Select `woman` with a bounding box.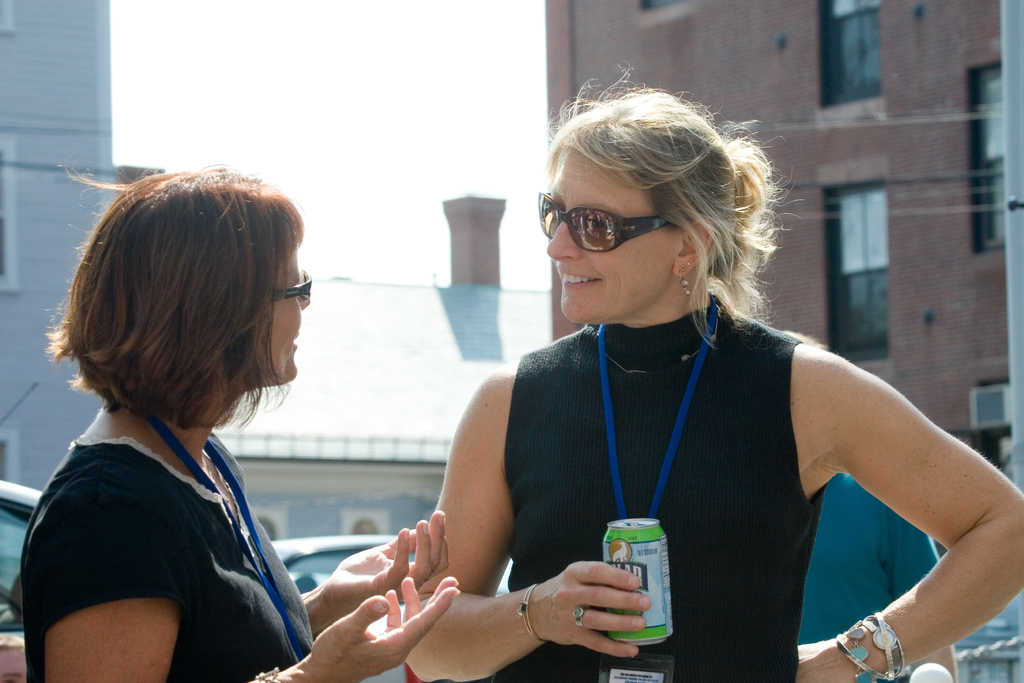
bbox=[0, 166, 460, 682].
